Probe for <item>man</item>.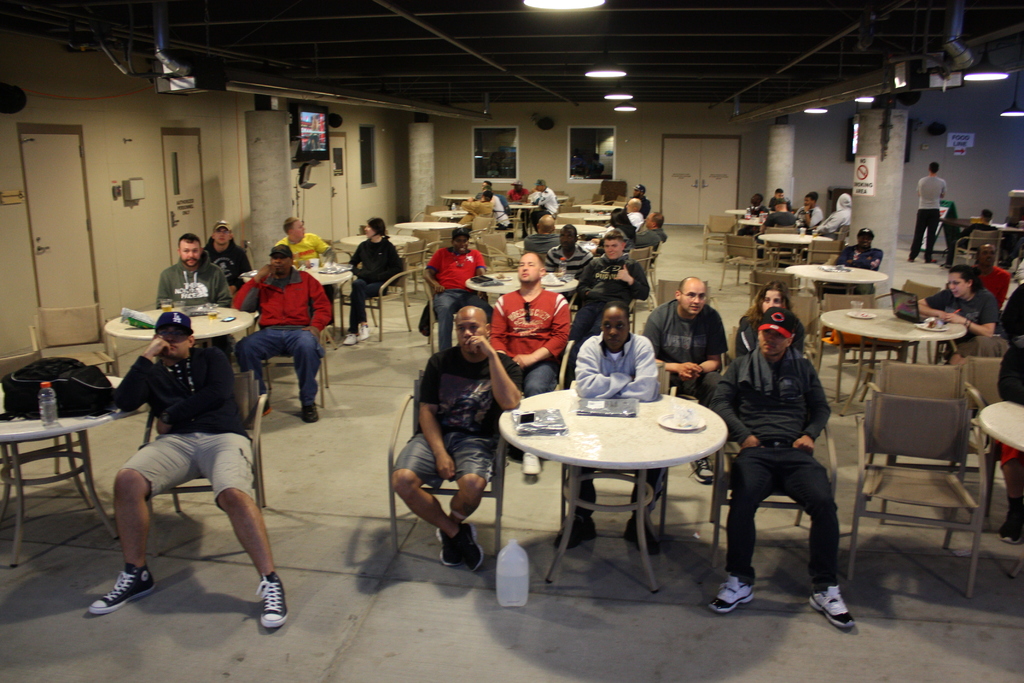
Probe result: <bbox>623, 199, 645, 229</bbox>.
